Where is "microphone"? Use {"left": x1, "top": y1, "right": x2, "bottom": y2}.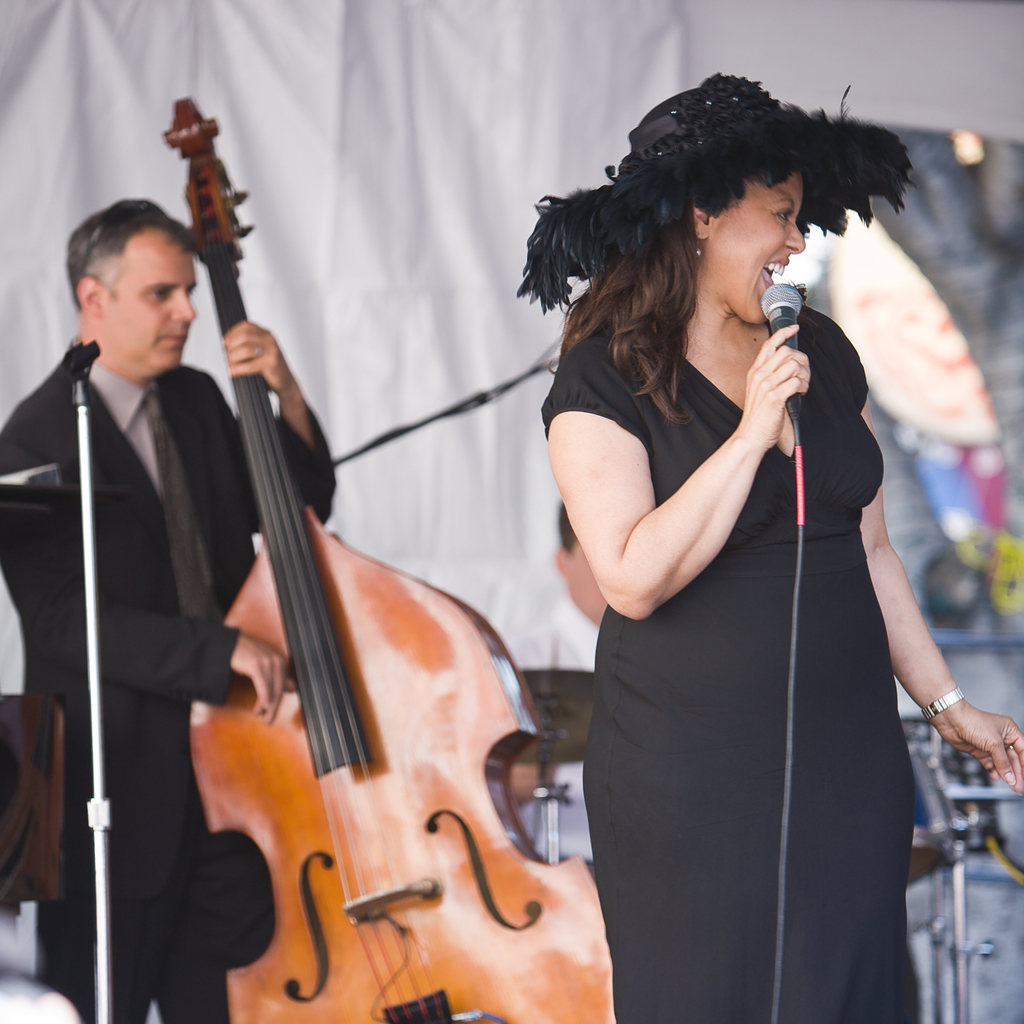
{"left": 758, "top": 279, "right": 806, "bottom": 415}.
